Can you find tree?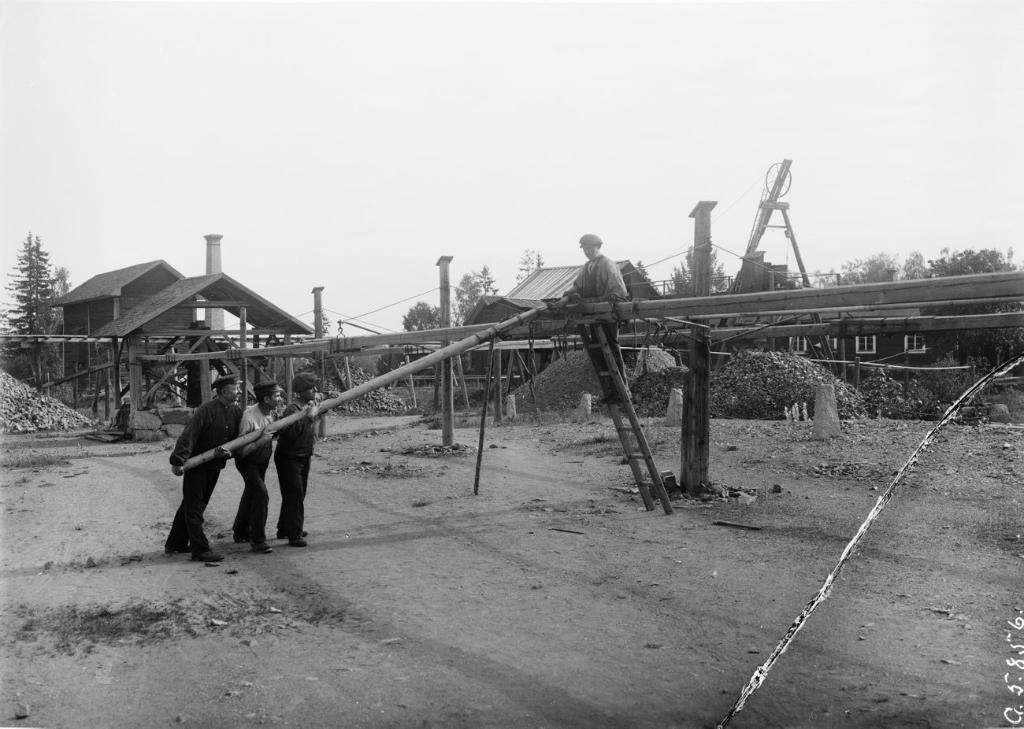
Yes, bounding box: Rect(453, 269, 502, 331).
